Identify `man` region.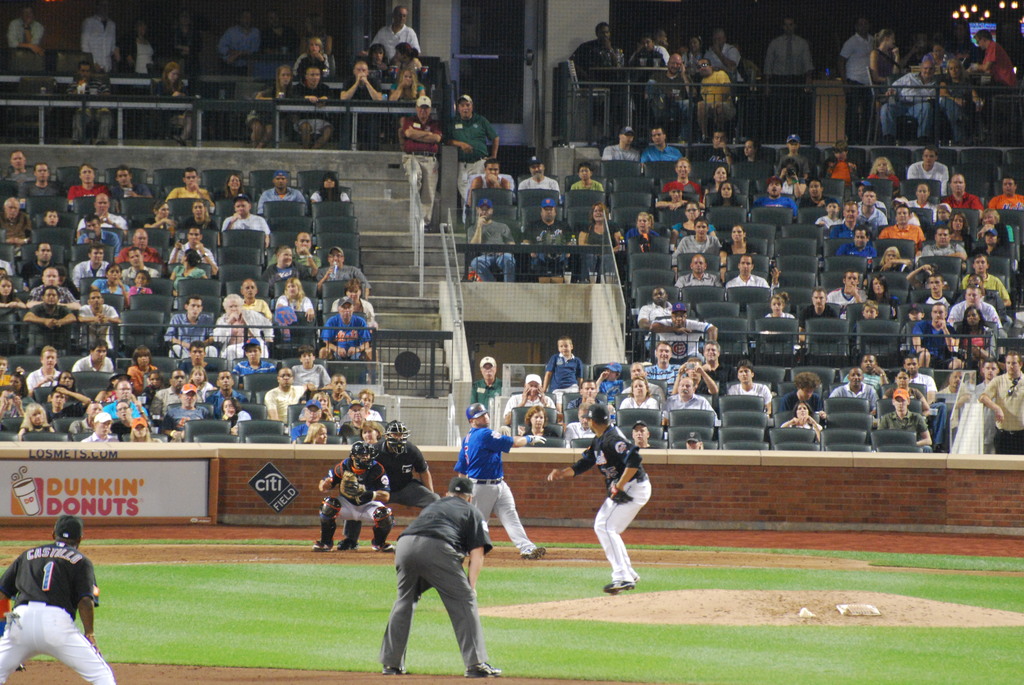
Region: <box>365,465,504,684</box>.
